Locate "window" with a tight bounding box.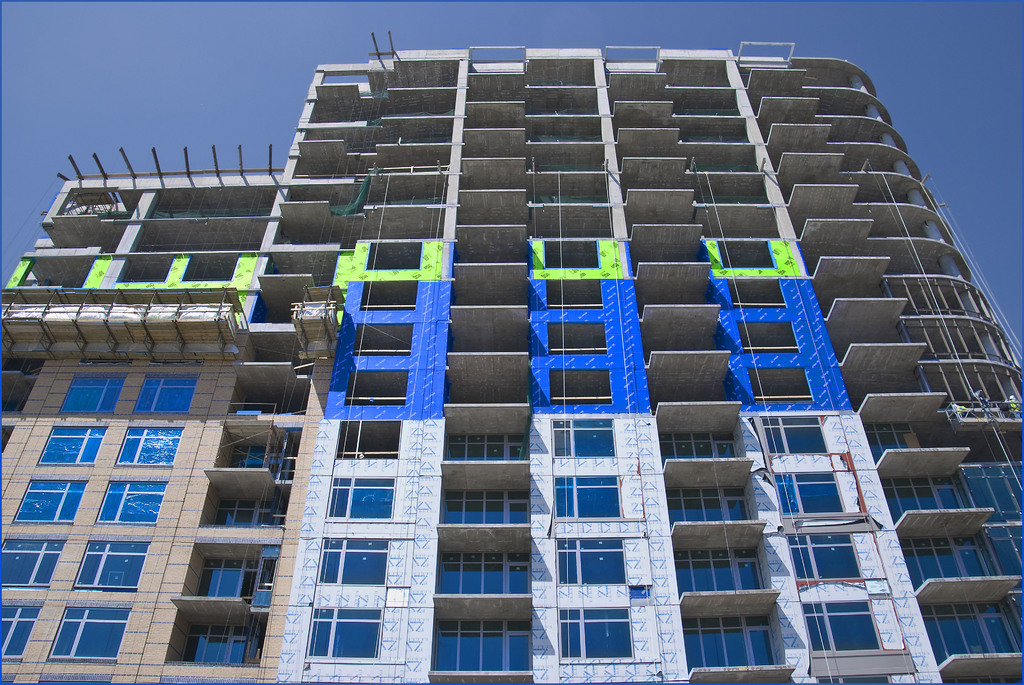
(170,533,248,629).
